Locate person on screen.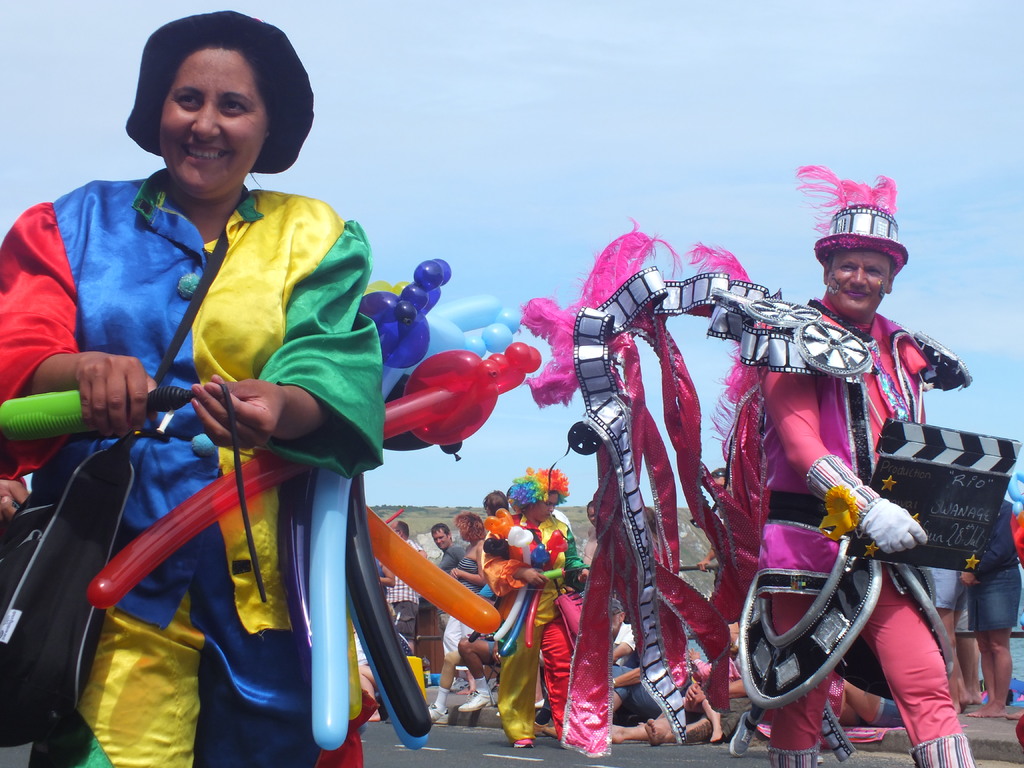
On screen at <bbox>0, 19, 390, 767</bbox>.
